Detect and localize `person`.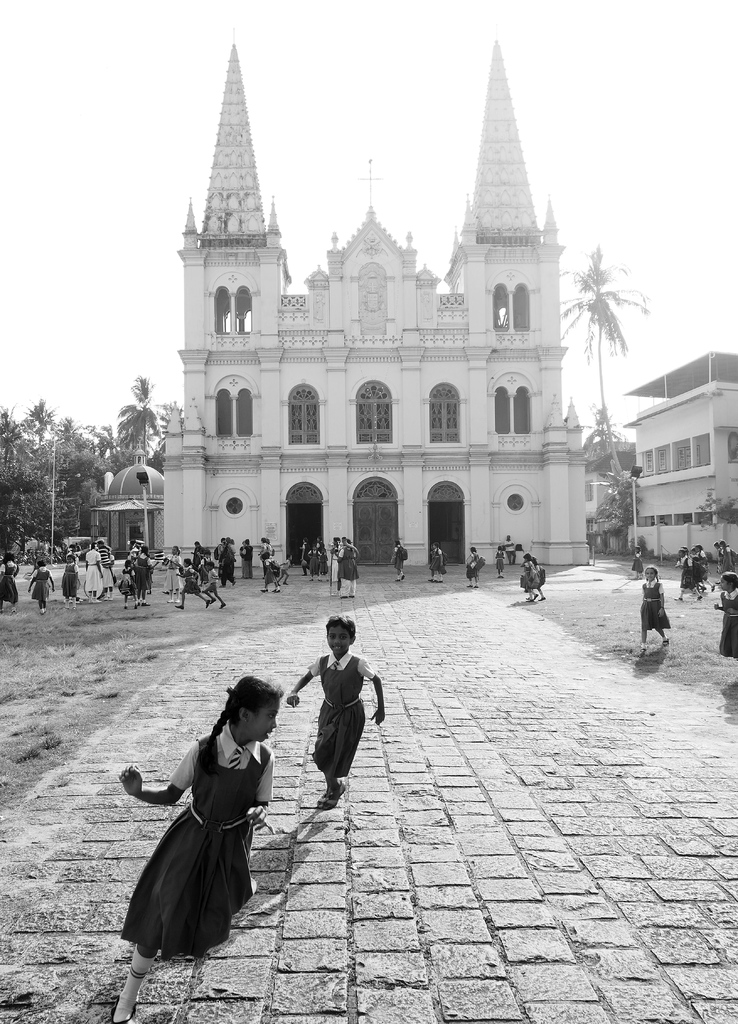
Localized at 62,552,81,610.
